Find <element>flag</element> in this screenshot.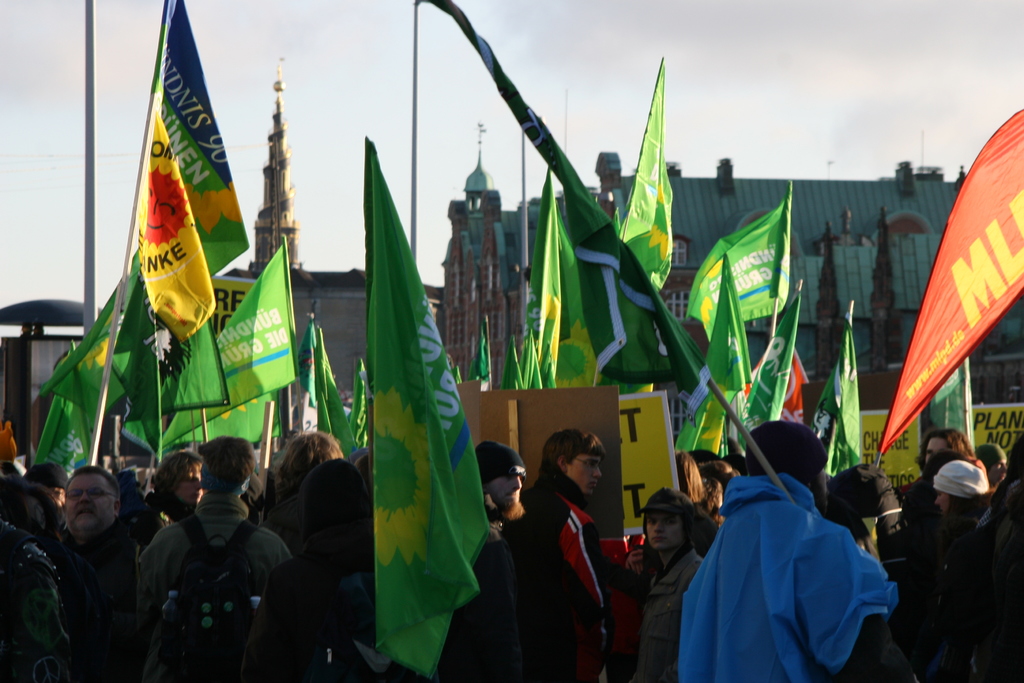
The bounding box for <element>flag</element> is bbox=[595, 284, 707, 394].
